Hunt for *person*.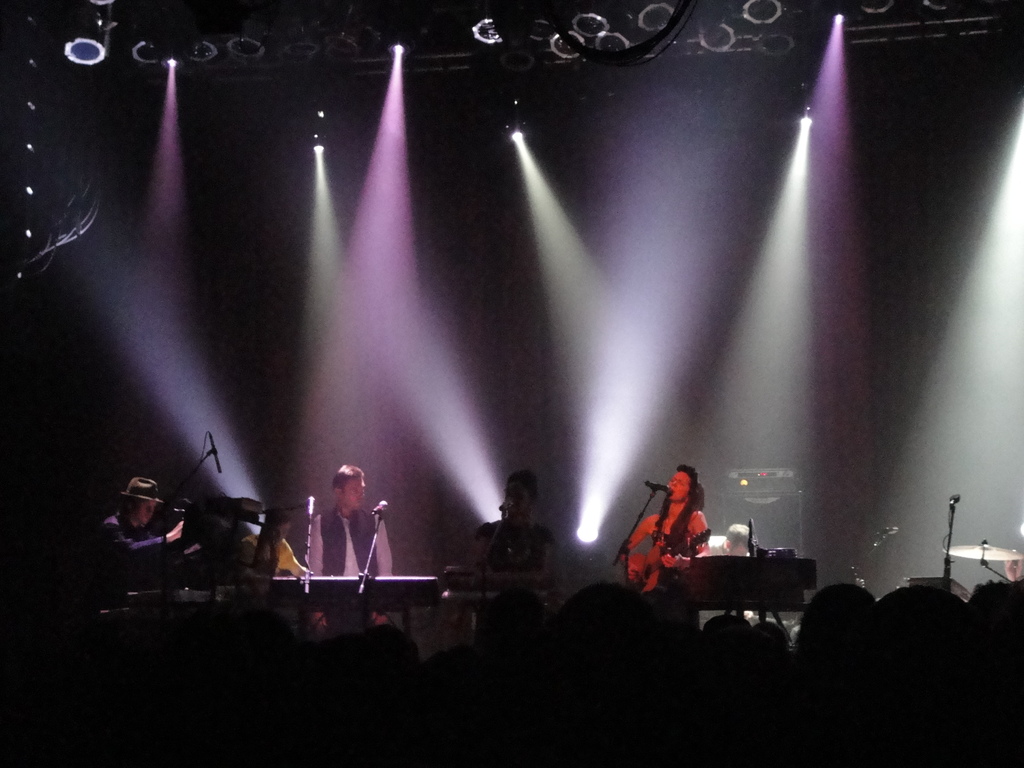
Hunted down at region(616, 456, 714, 636).
